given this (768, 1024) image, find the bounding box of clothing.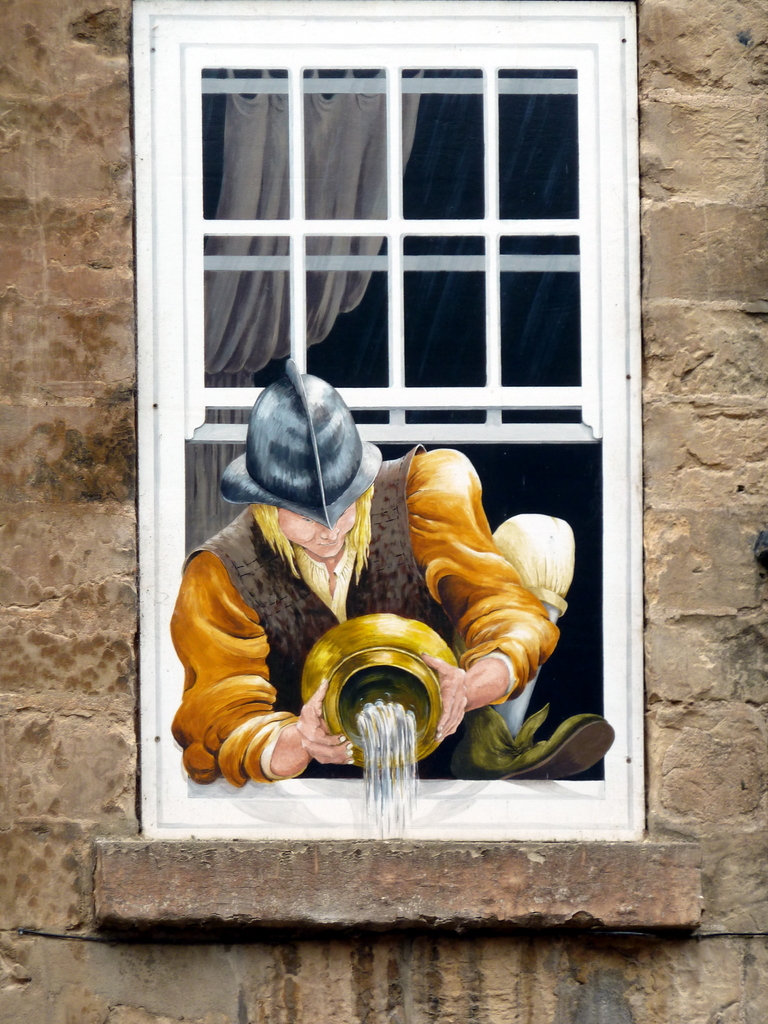
202:393:560:818.
